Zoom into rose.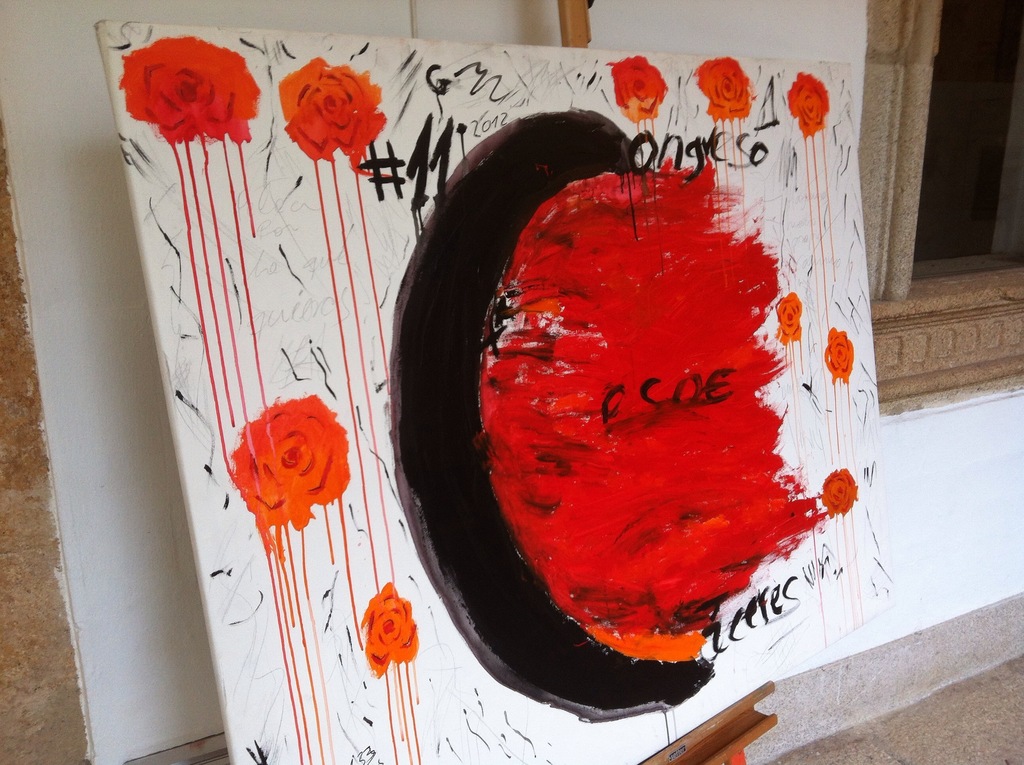
Zoom target: x1=275, y1=53, x2=384, y2=174.
